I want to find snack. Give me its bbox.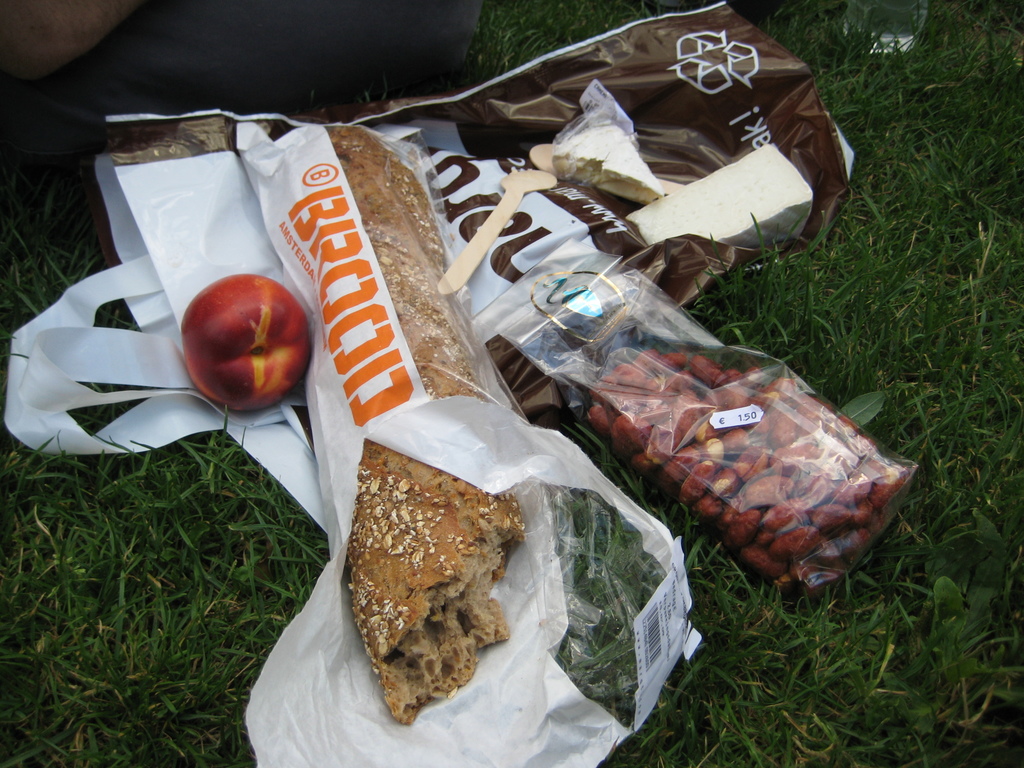
BBox(554, 123, 666, 198).
